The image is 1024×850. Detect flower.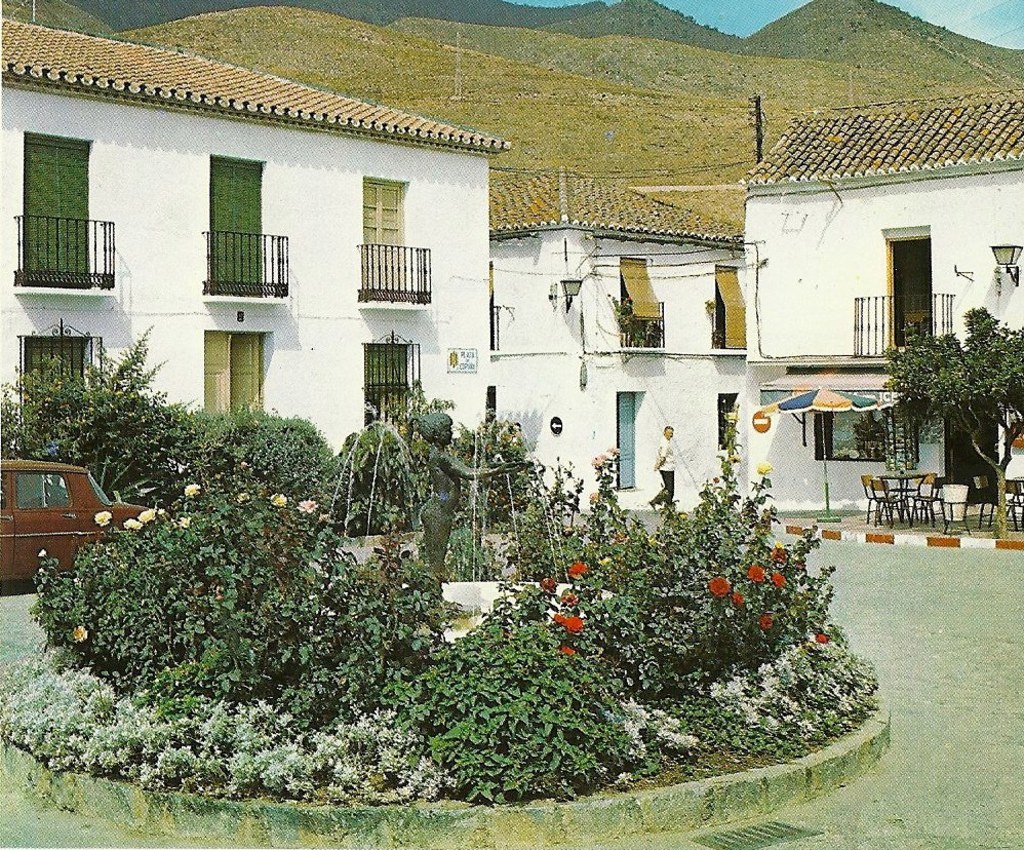
Detection: 184,482,198,495.
